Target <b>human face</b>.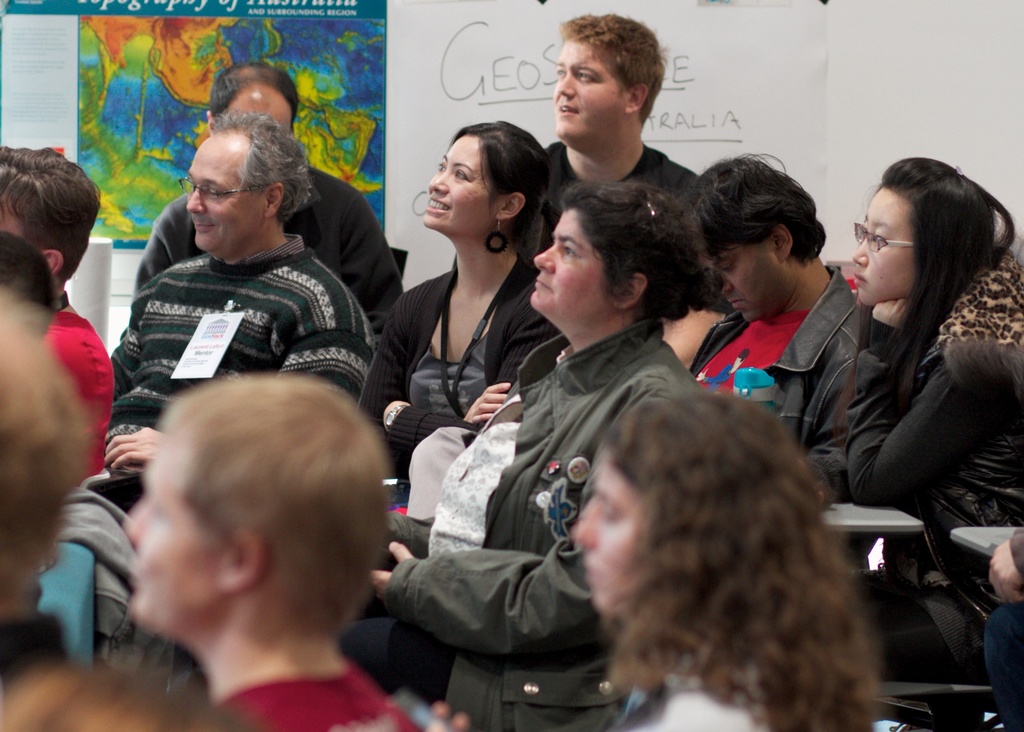
Target region: Rect(572, 455, 644, 609).
